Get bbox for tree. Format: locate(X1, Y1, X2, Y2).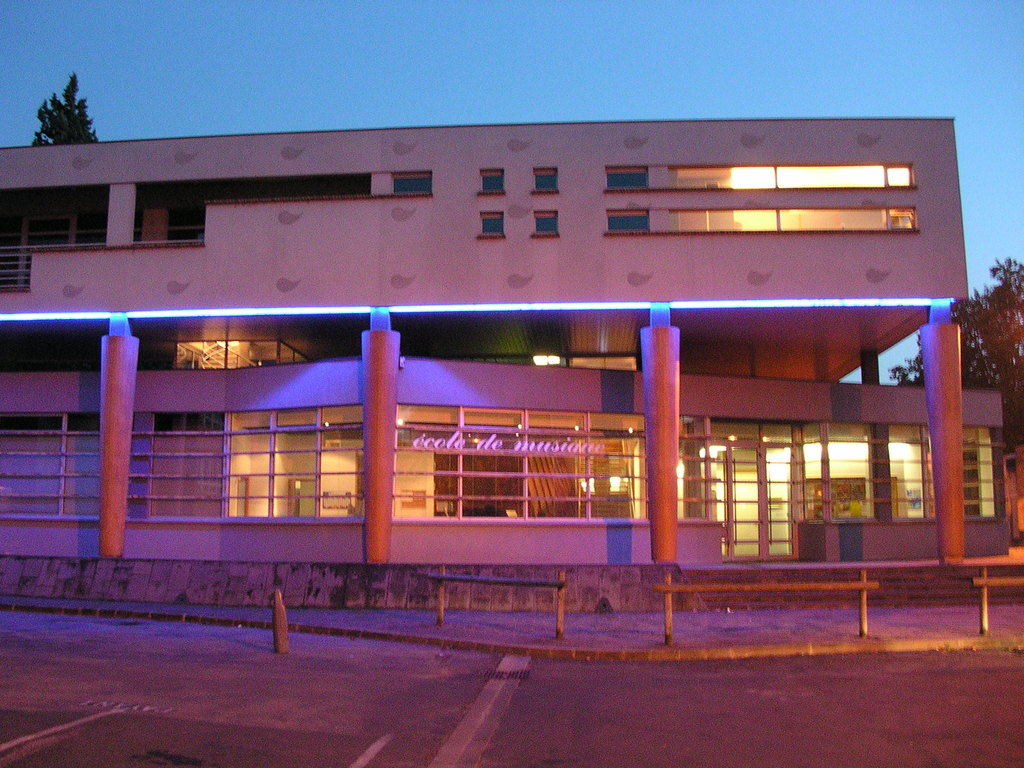
locate(19, 56, 95, 142).
